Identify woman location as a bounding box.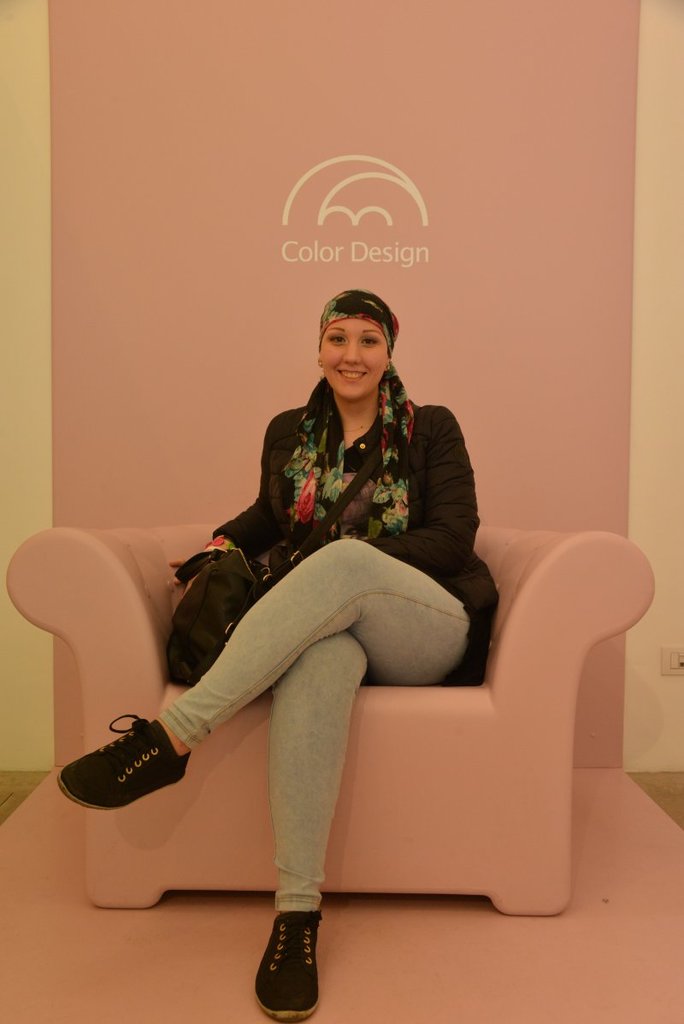
[127, 337, 481, 921].
